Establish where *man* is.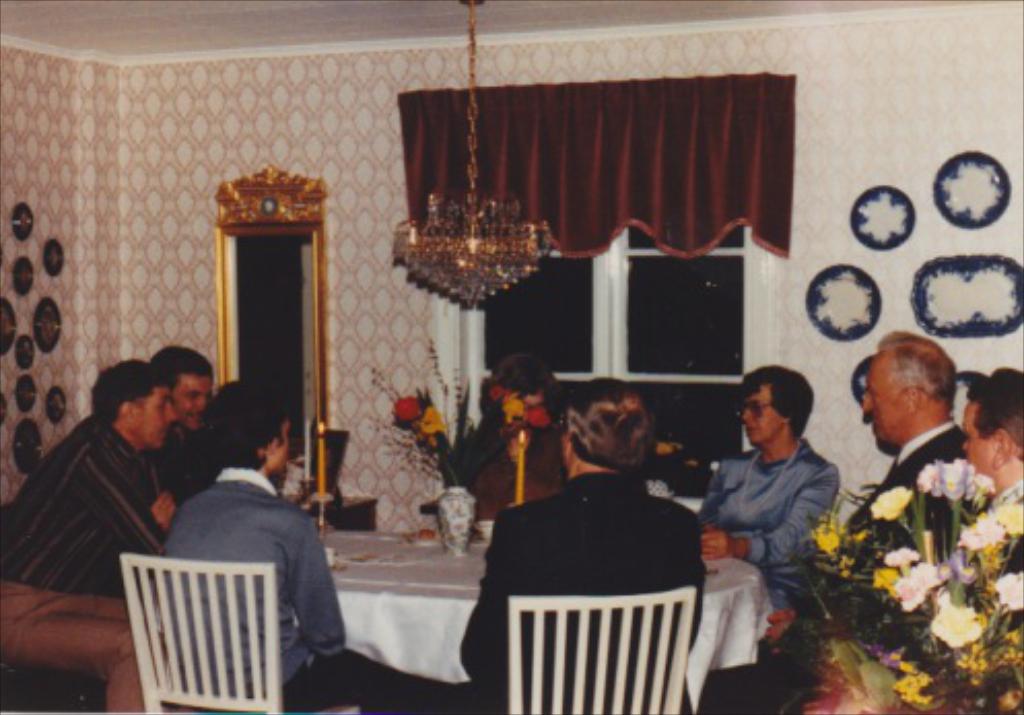
Established at region(0, 356, 179, 713).
